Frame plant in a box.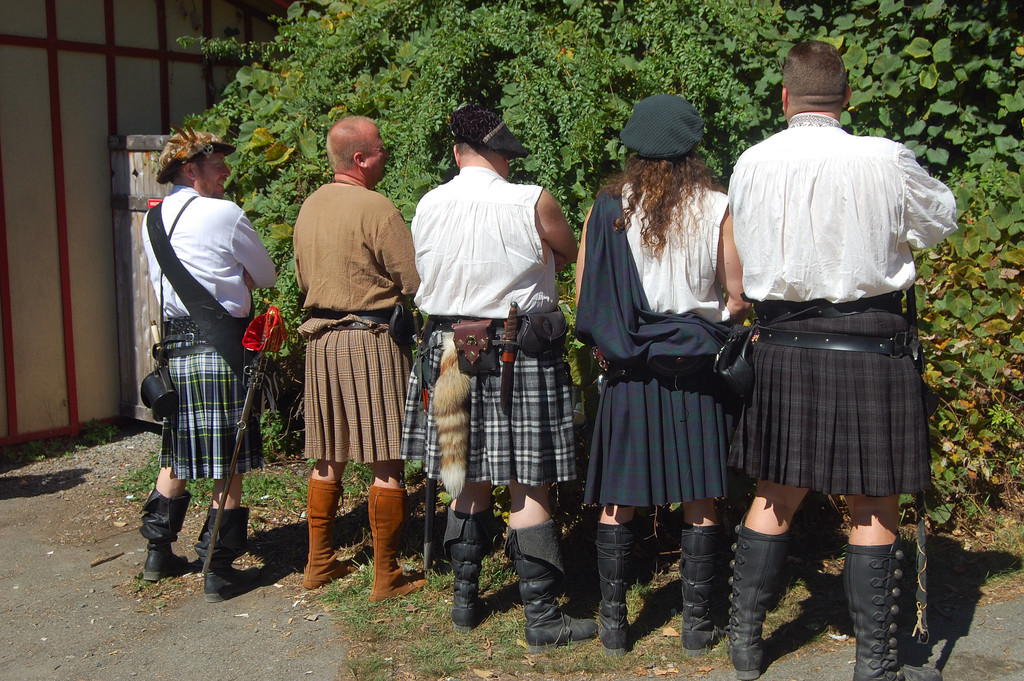
(x1=661, y1=643, x2=700, y2=668).
